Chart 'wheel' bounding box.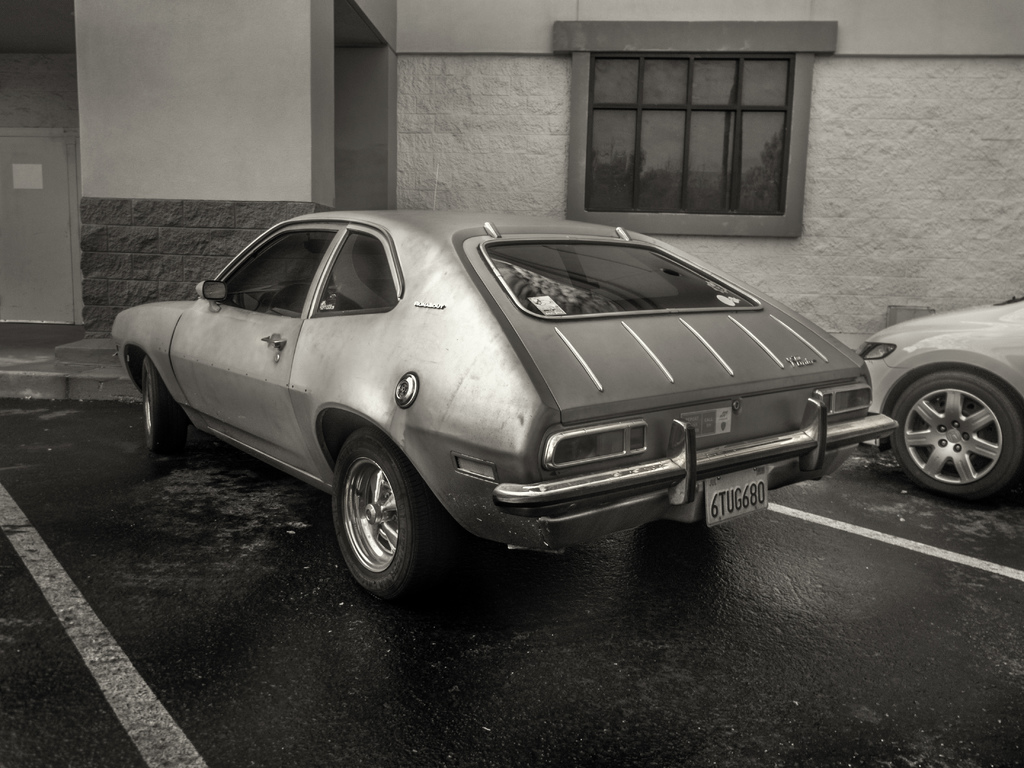
Charted: (left=269, top=280, right=310, bottom=312).
